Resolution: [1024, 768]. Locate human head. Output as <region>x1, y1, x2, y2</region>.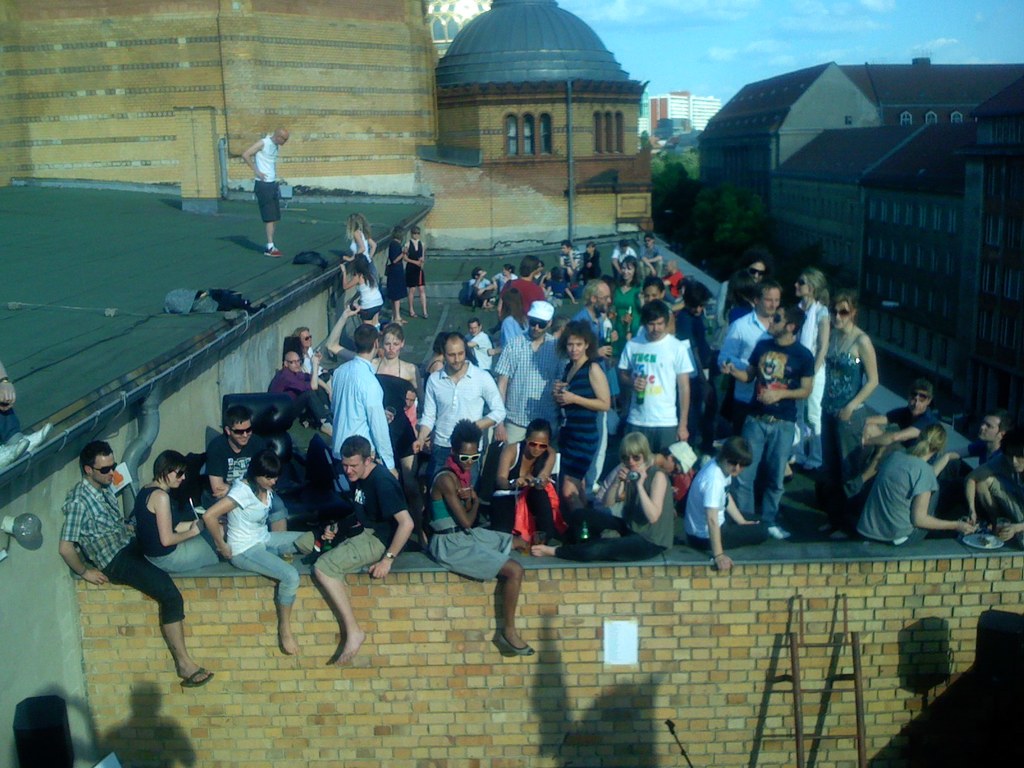
<region>472, 269, 483, 281</region>.
